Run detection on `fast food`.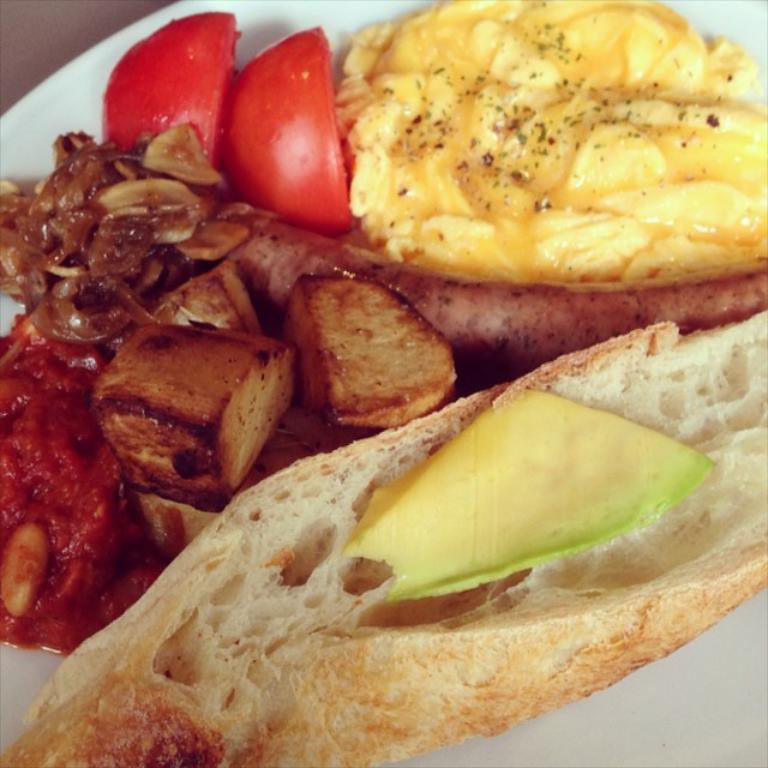
Result: region(103, 8, 246, 190).
